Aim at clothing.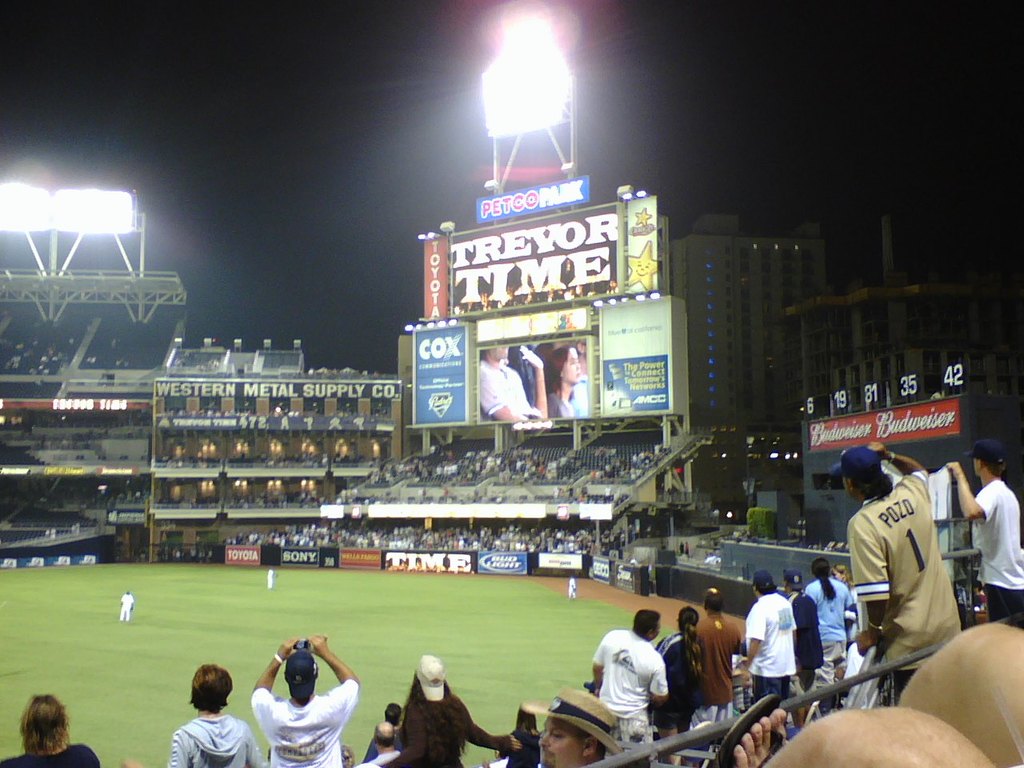
Aimed at (x1=848, y1=471, x2=956, y2=662).
